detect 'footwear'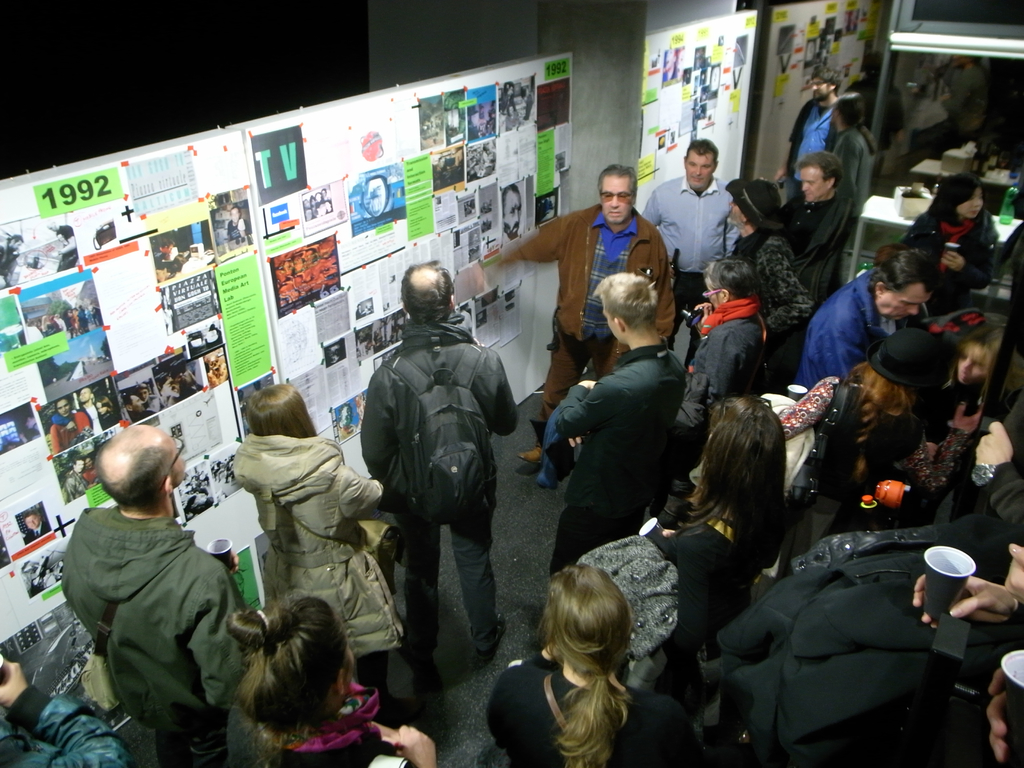
detection(517, 415, 550, 463)
